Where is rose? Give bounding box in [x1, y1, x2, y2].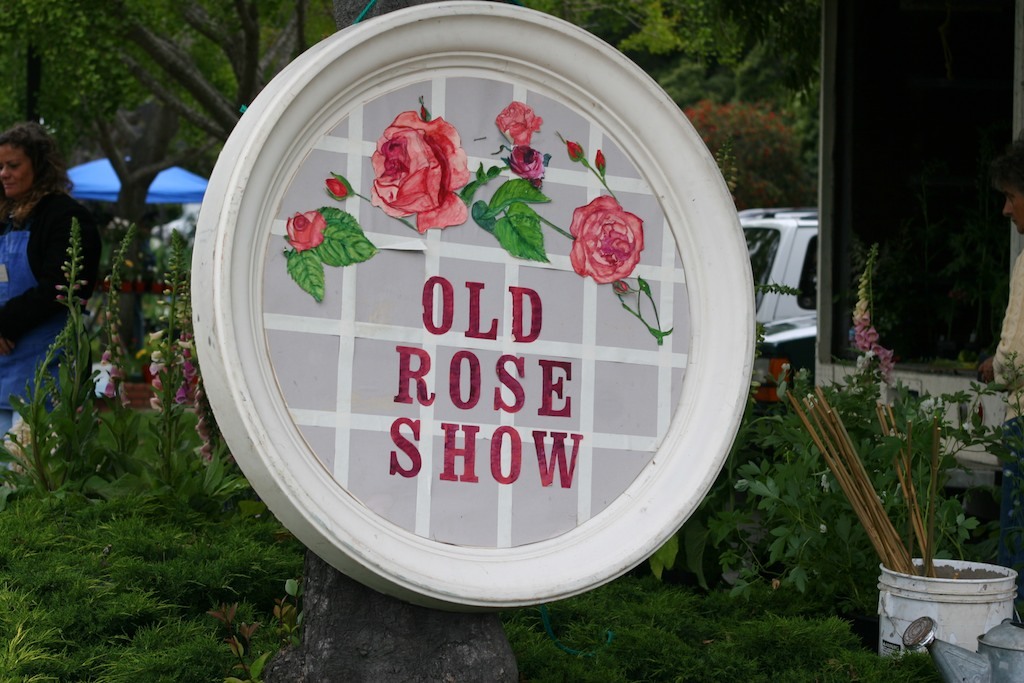
[568, 140, 581, 160].
